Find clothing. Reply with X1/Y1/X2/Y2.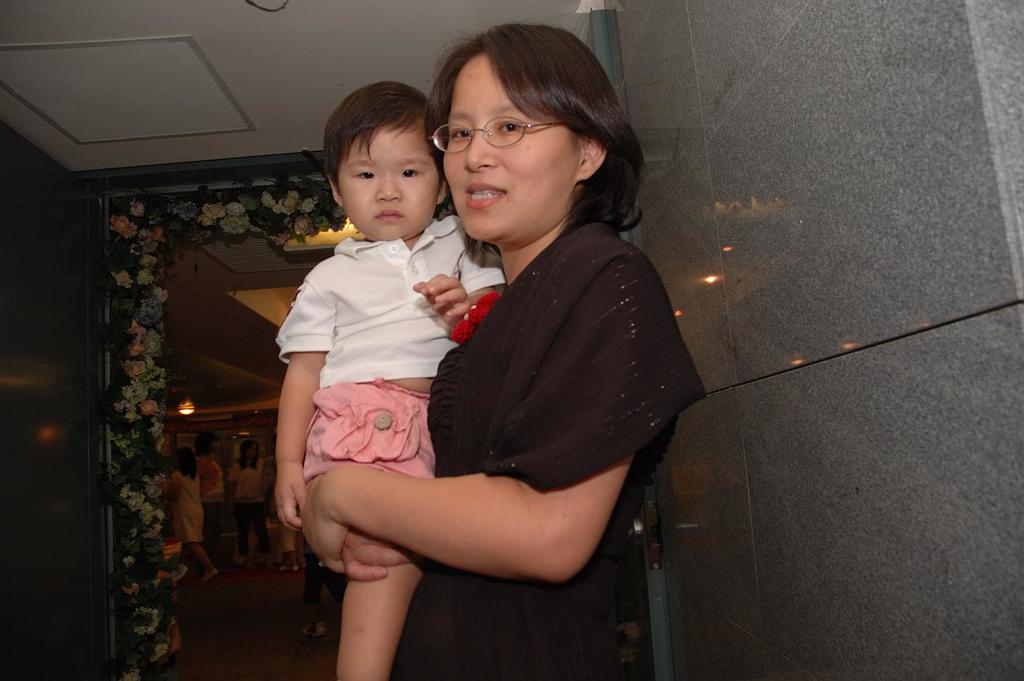
306/379/438/474.
